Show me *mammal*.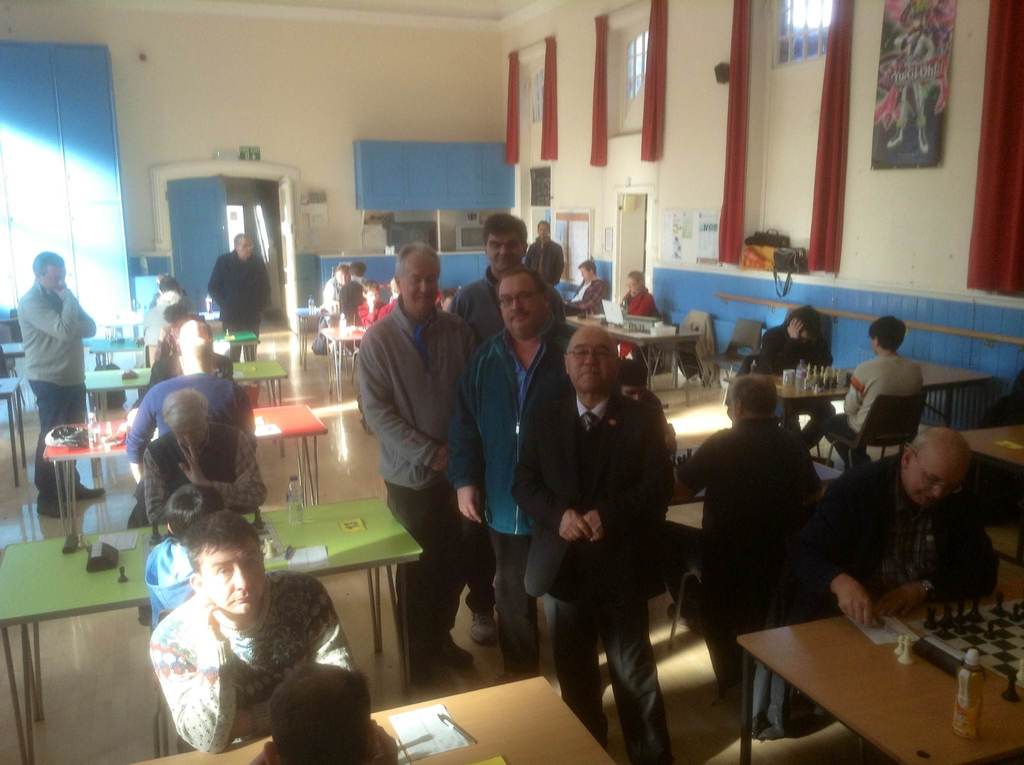
*mammal* is here: crop(809, 313, 924, 475).
